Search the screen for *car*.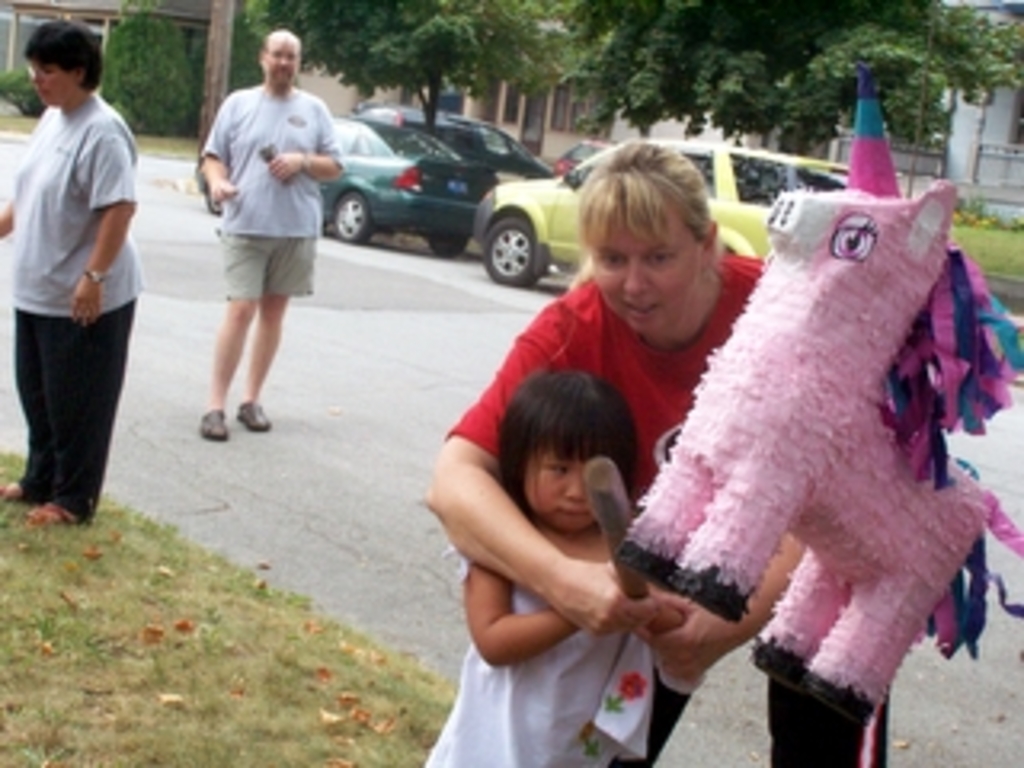
Found at locate(550, 138, 614, 170).
